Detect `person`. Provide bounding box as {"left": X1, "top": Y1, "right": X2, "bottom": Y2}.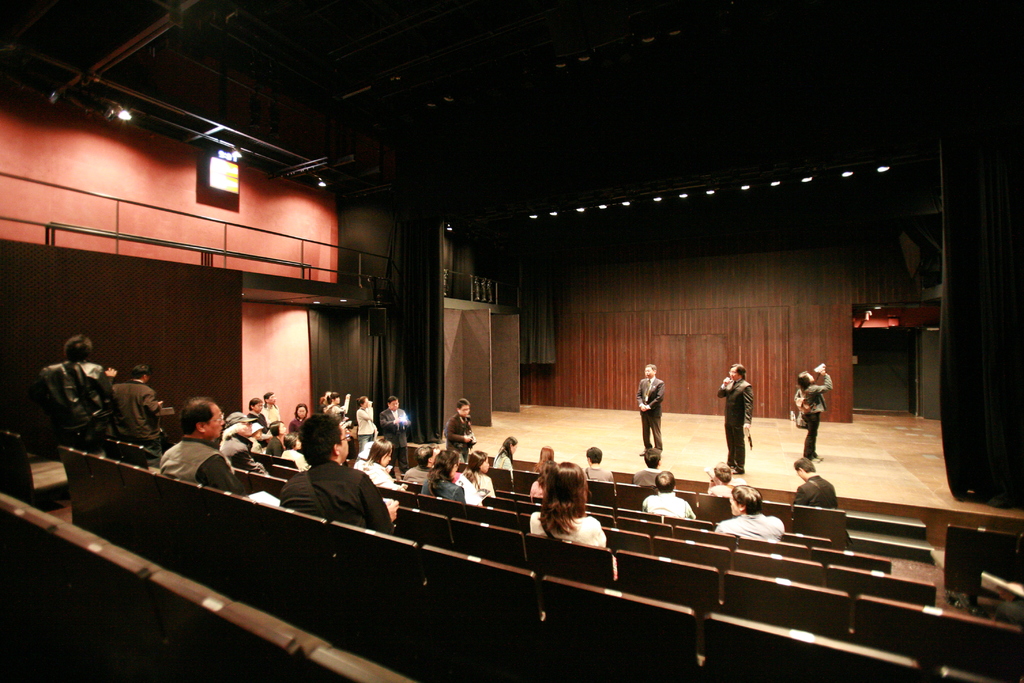
{"left": 116, "top": 368, "right": 169, "bottom": 438}.
